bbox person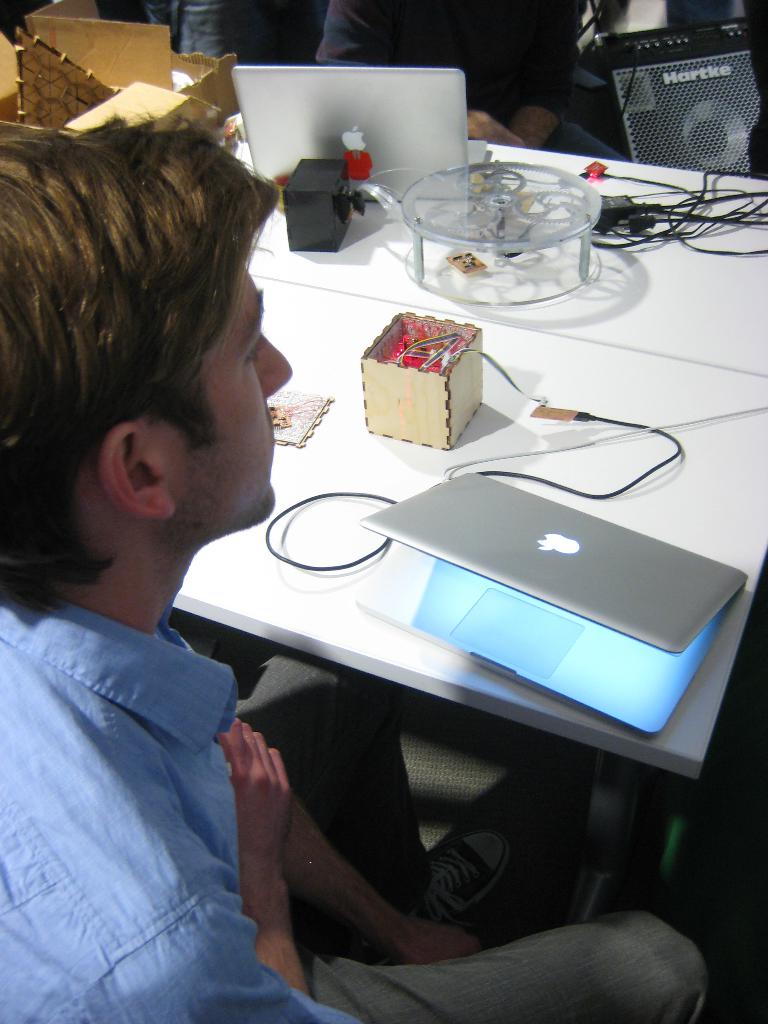
x1=1 y1=132 x2=720 y2=1023
